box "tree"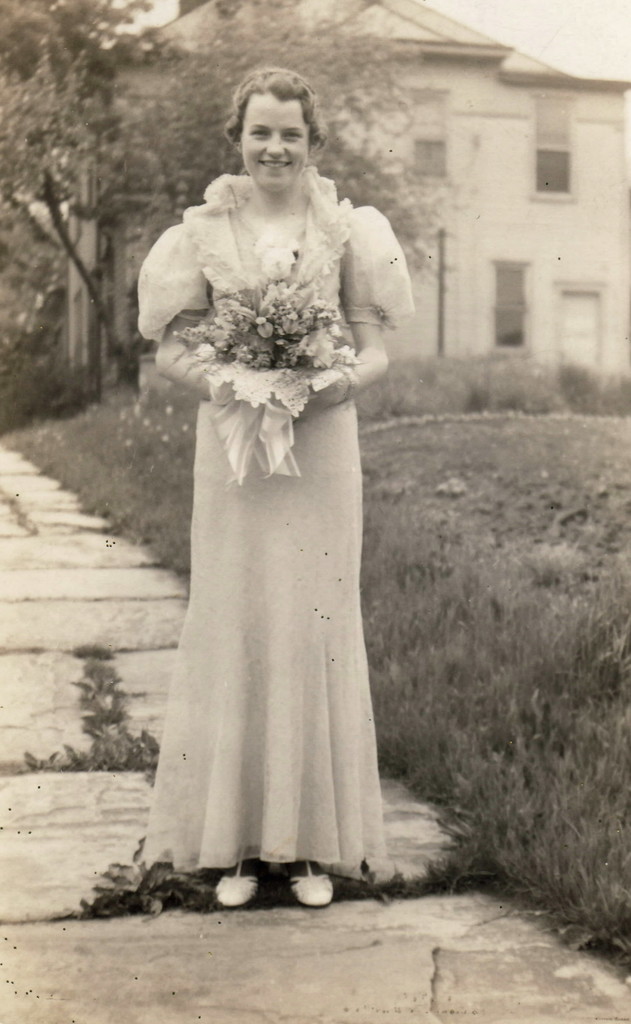
{"left": 157, "top": 0, "right": 490, "bottom": 308}
